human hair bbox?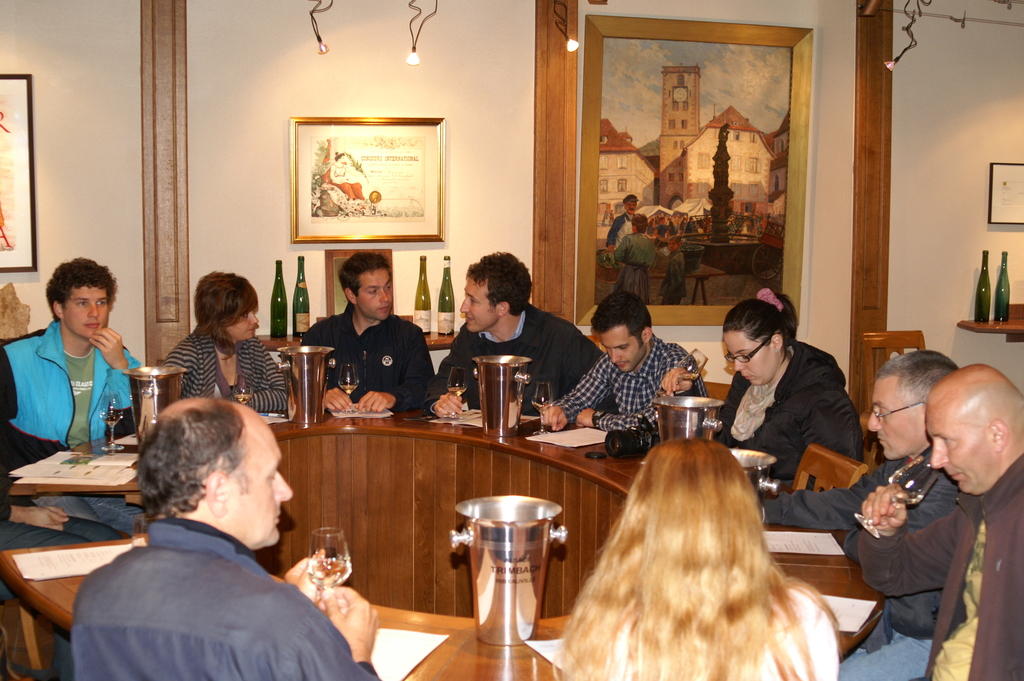
[x1=196, y1=273, x2=260, y2=359]
